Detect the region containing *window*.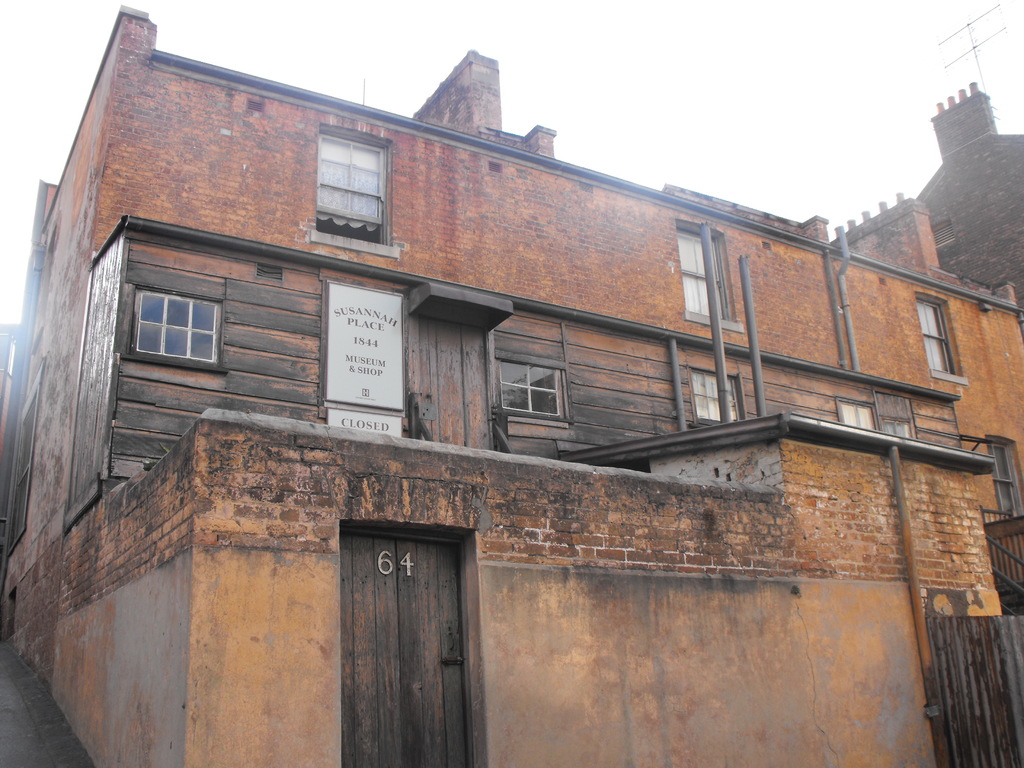
bbox=[300, 118, 401, 248].
